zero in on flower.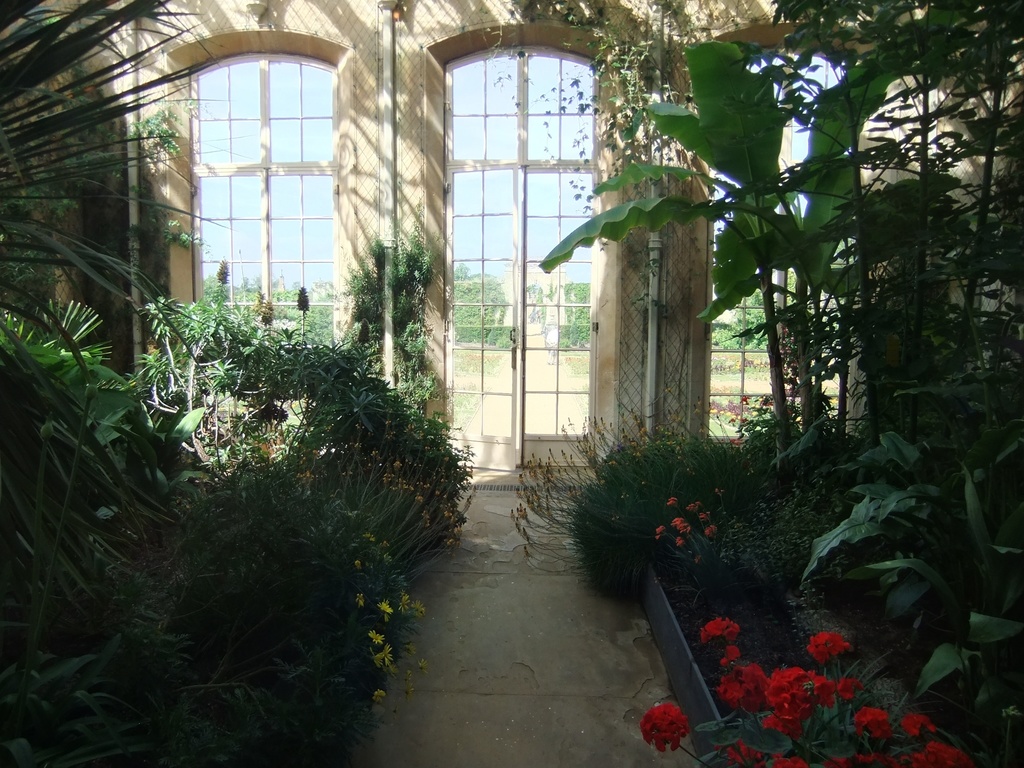
Zeroed in: (left=381, top=472, right=393, bottom=479).
